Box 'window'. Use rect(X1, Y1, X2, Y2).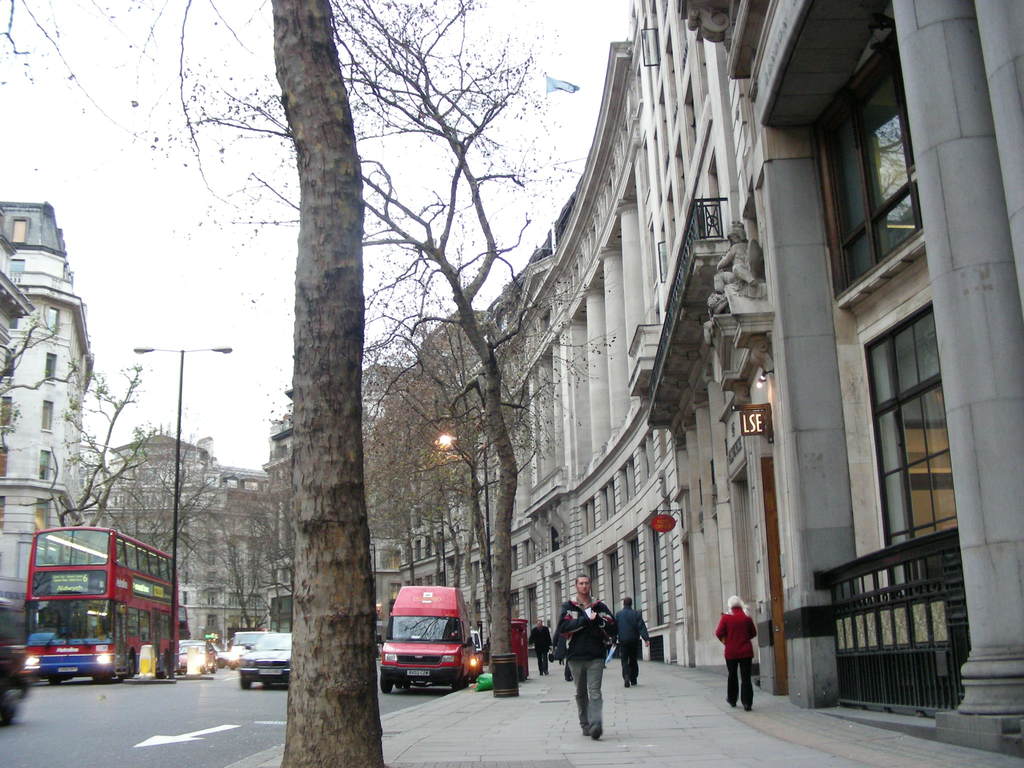
rect(527, 582, 541, 630).
